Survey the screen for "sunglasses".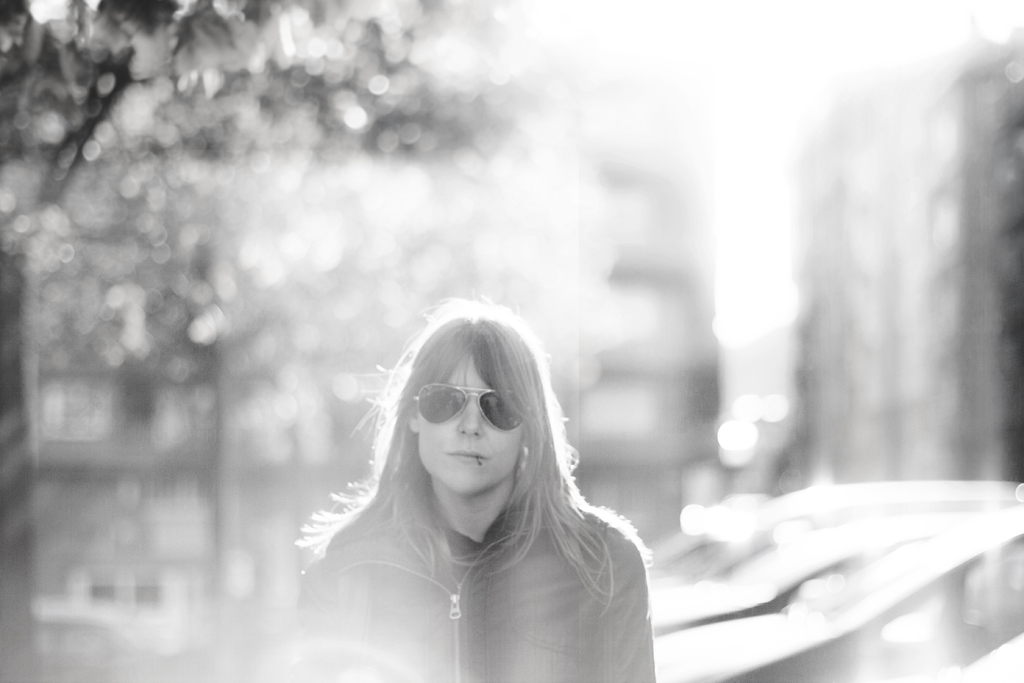
Survey found: Rect(414, 382, 529, 427).
